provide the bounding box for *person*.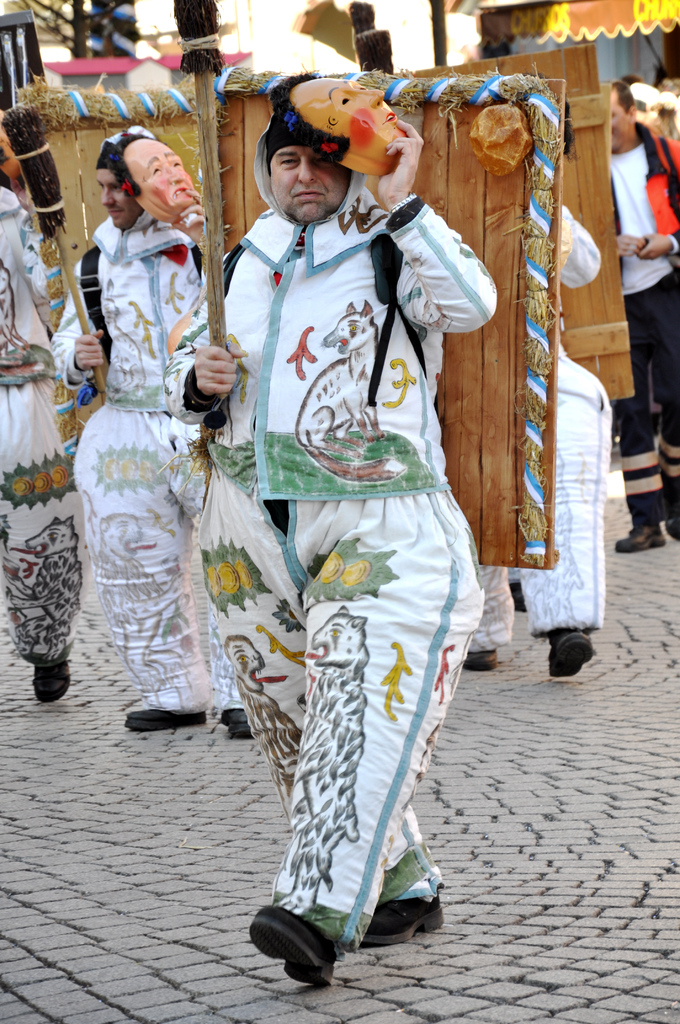
detection(0, 169, 94, 706).
